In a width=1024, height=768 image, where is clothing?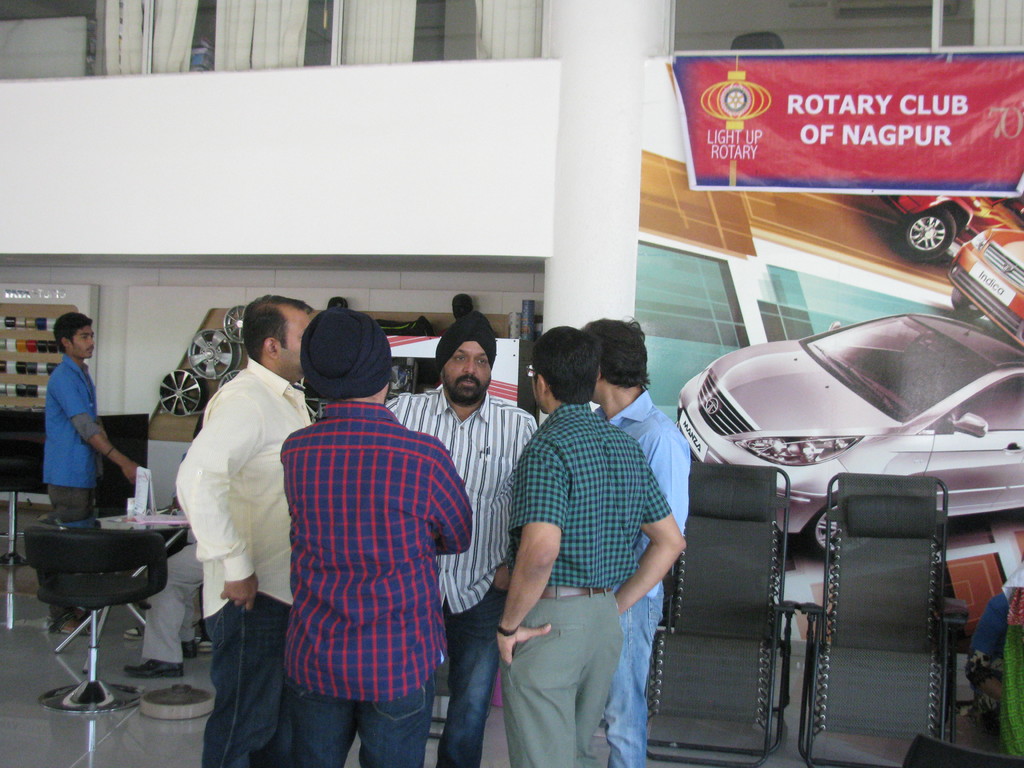
(left=385, top=383, right=536, bottom=767).
